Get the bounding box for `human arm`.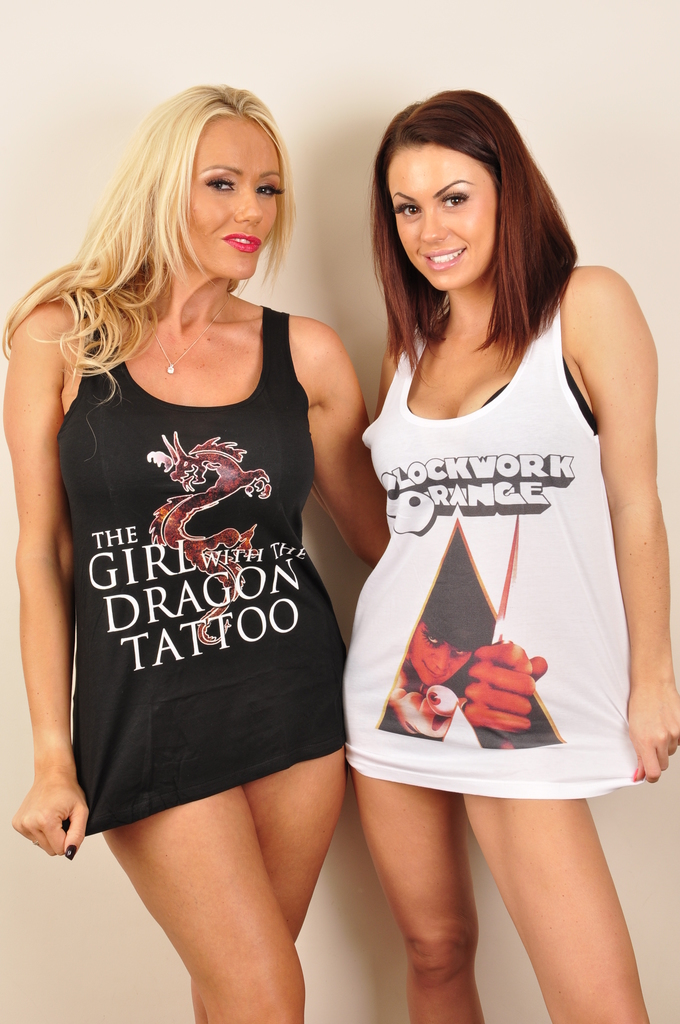
detection(4, 293, 98, 863).
